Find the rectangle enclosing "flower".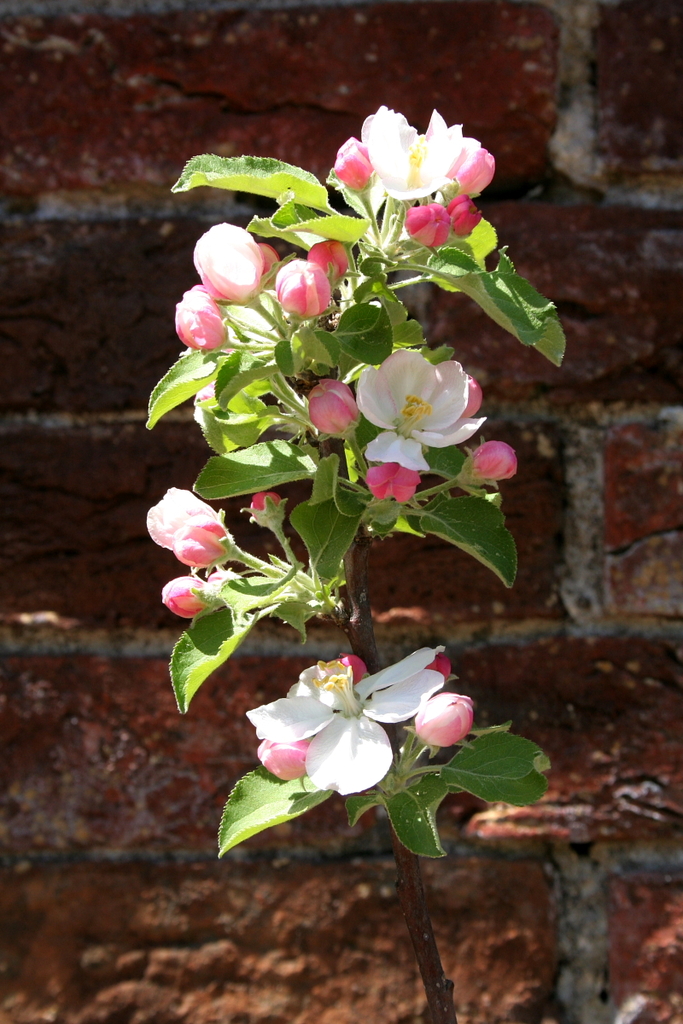
select_region(143, 490, 215, 549).
